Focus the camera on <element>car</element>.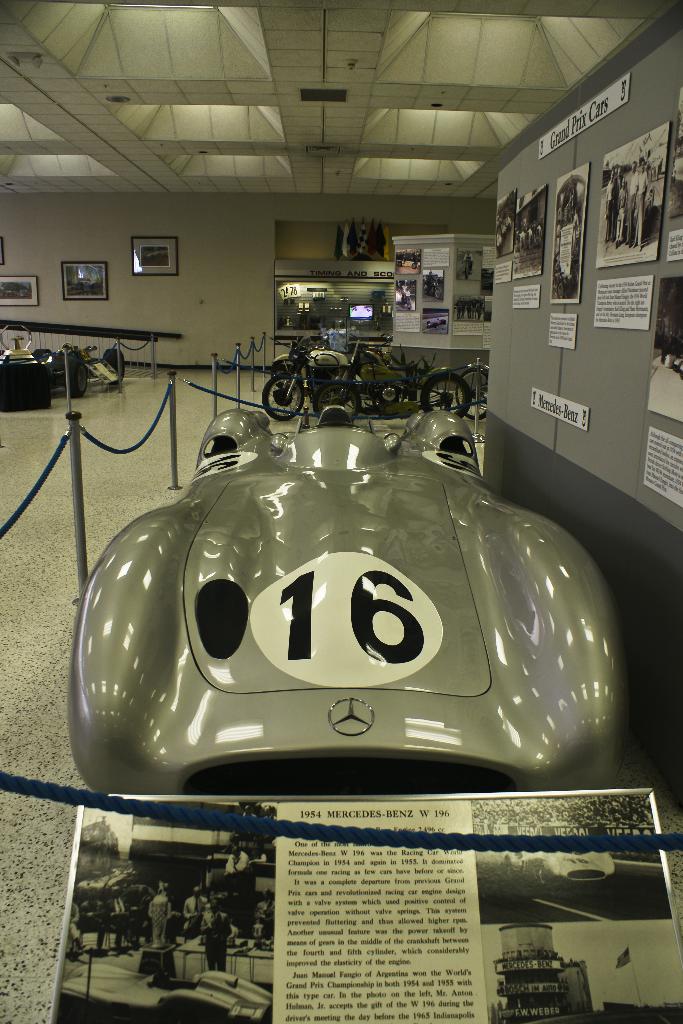
Focus region: detection(425, 318, 448, 330).
